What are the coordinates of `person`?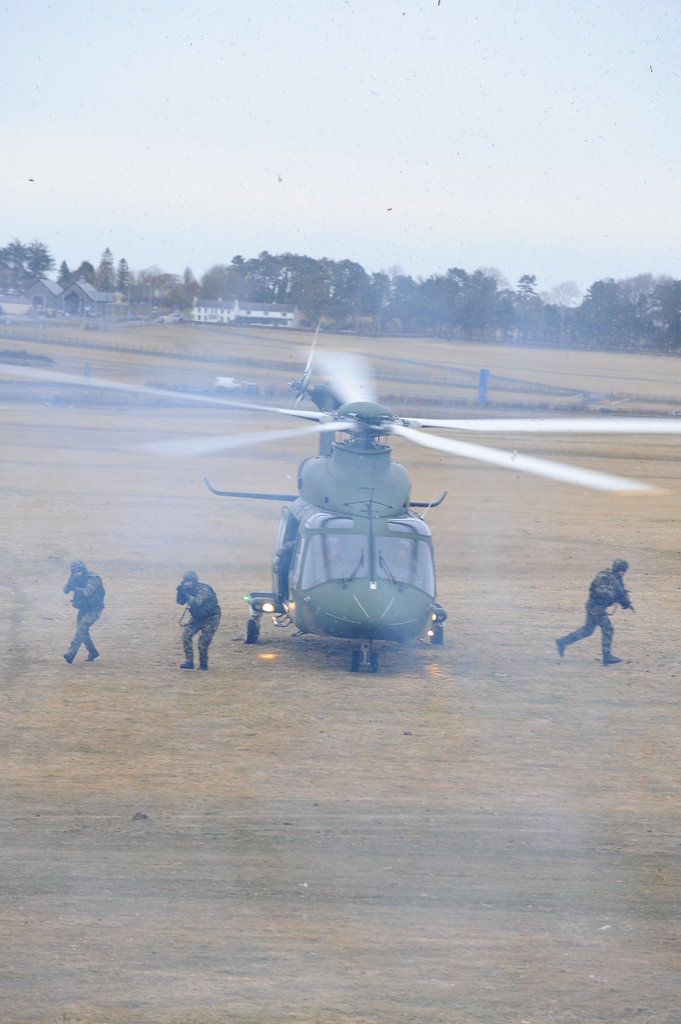
(x1=172, y1=570, x2=221, y2=676).
